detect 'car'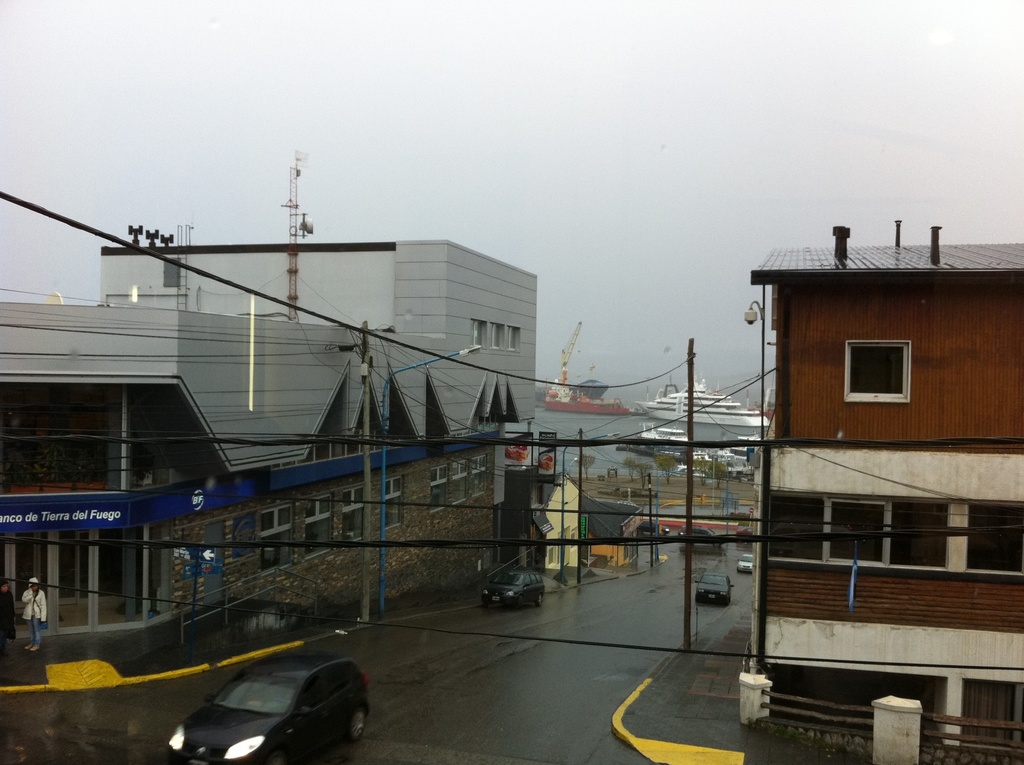
(740, 552, 753, 573)
